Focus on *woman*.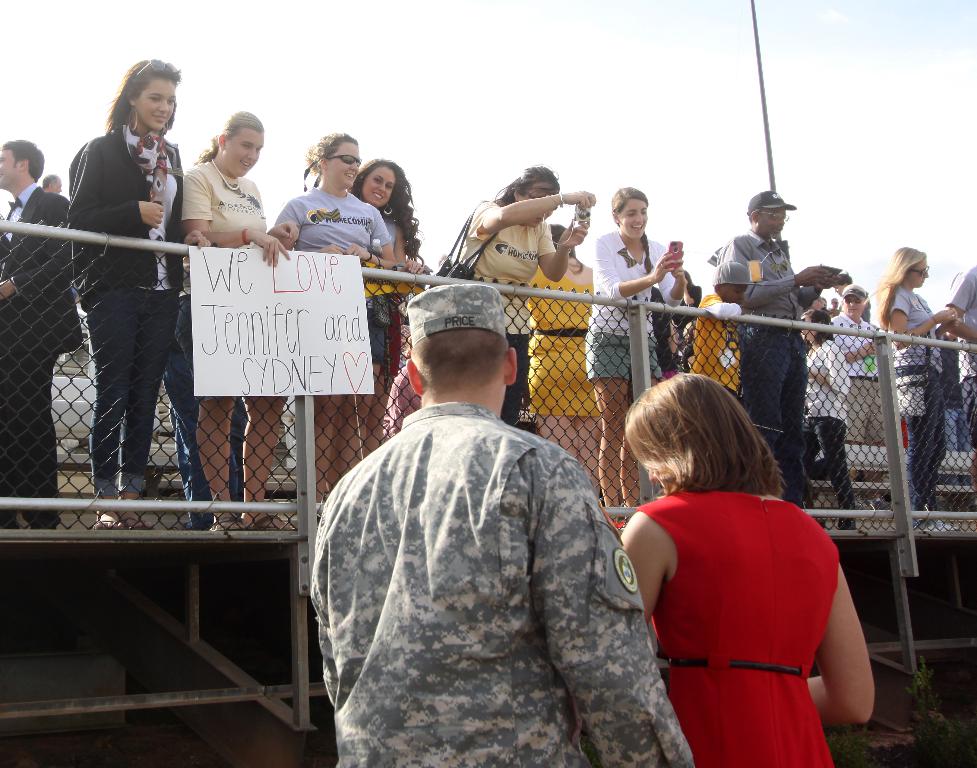
Focused at bbox(272, 132, 399, 515).
